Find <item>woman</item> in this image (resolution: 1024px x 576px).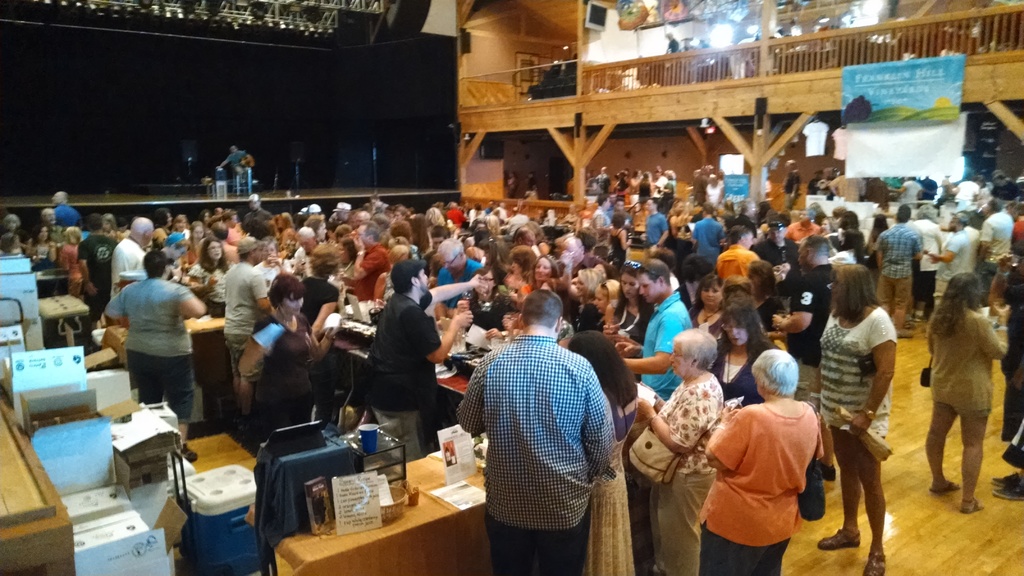
{"x1": 631, "y1": 332, "x2": 723, "y2": 575}.
